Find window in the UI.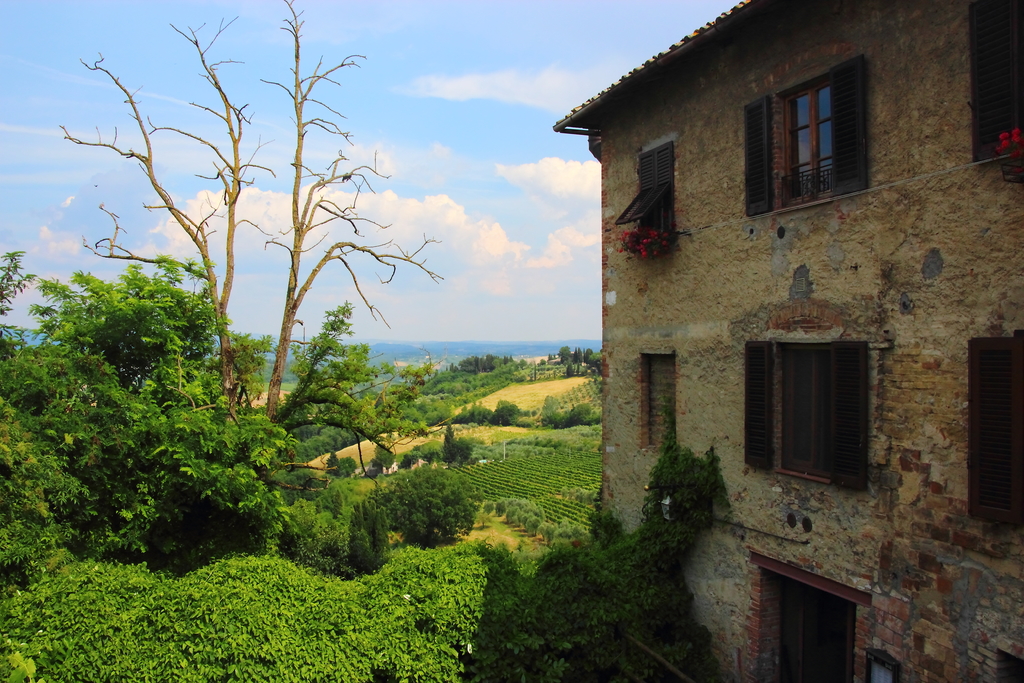
UI element at select_region(771, 309, 884, 486).
